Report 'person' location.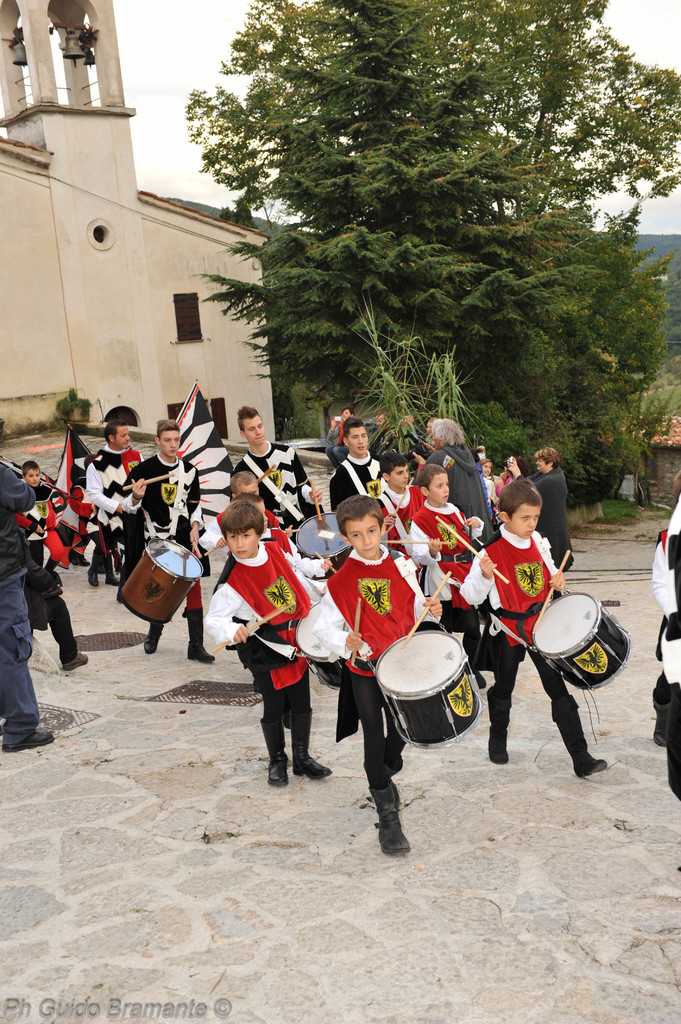
Report: detection(412, 416, 493, 538).
